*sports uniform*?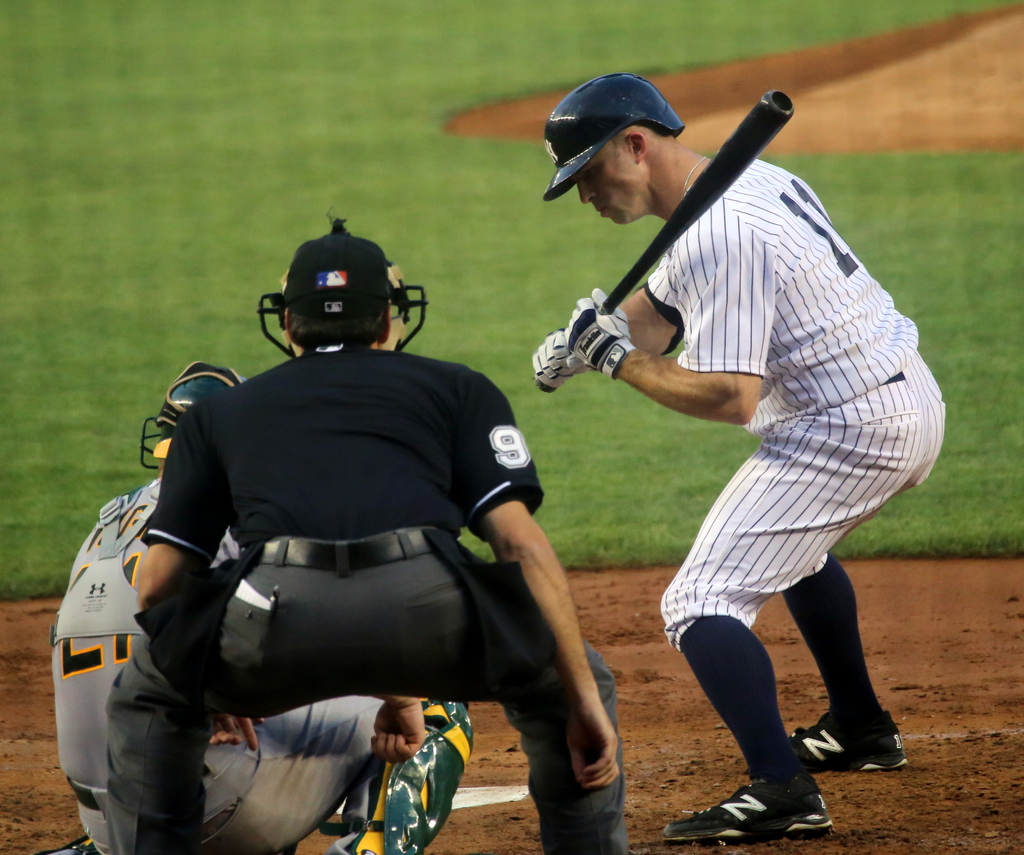
detection(52, 364, 476, 853)
